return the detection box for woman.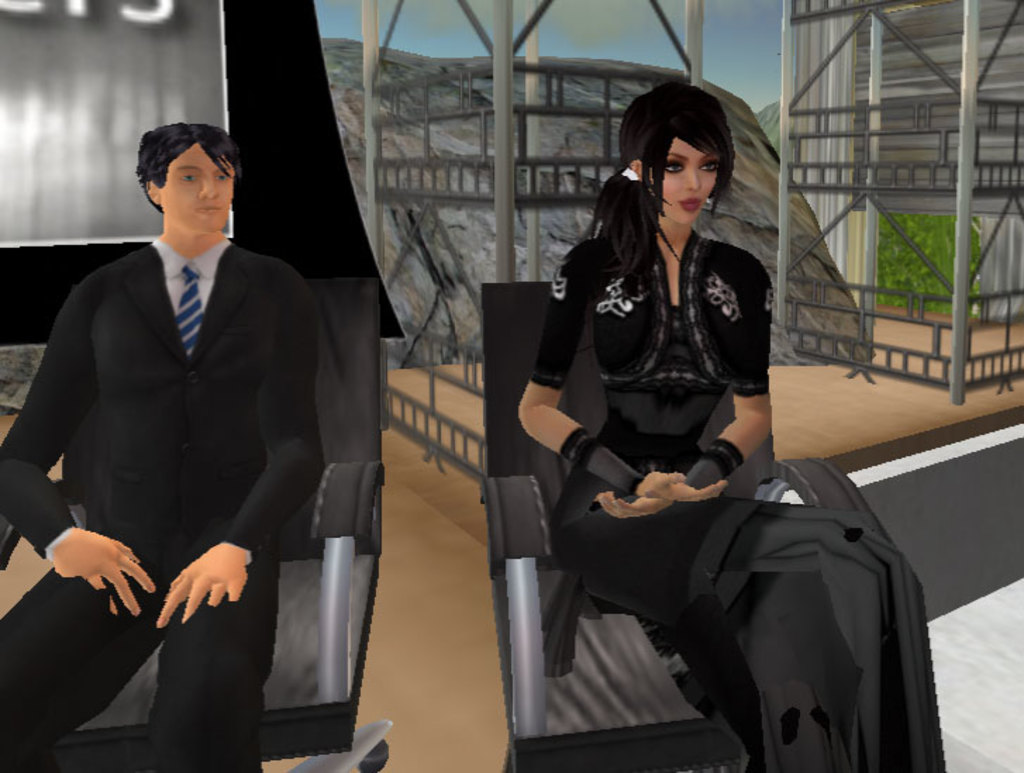
x1=517, y1=73, x2=945, y2=769.
